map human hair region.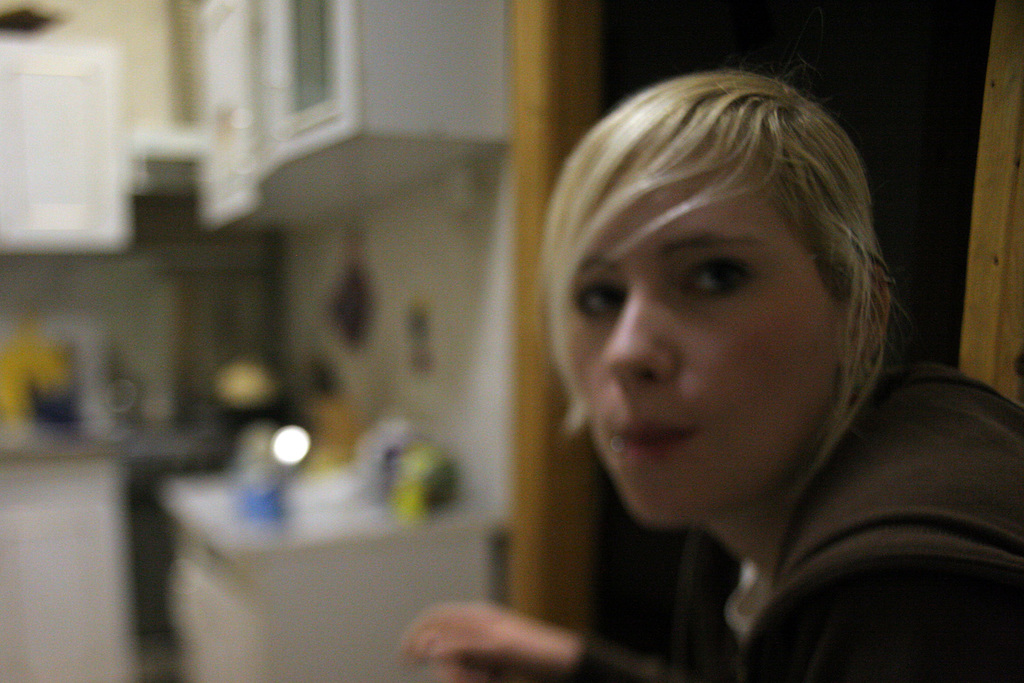
Mapped to l=525, t=57, r=892, b=449.
